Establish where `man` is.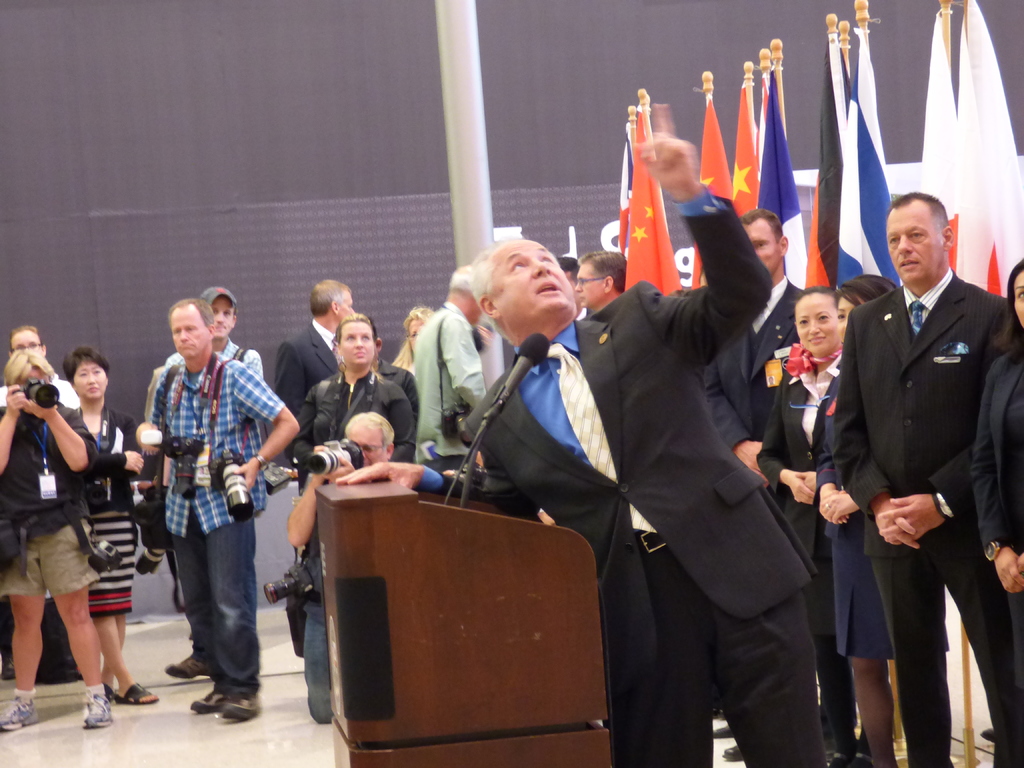
Established at [left=804, top=154, right=1003, bottom=757].
